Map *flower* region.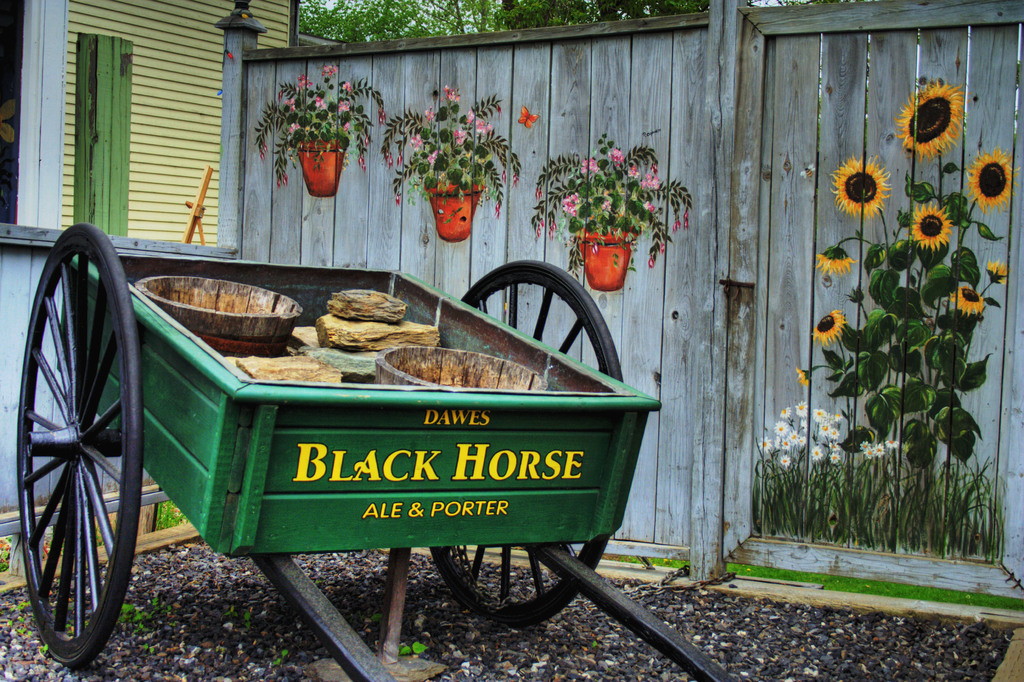
Mapped to bbox=(559, 195, 584, 219).
